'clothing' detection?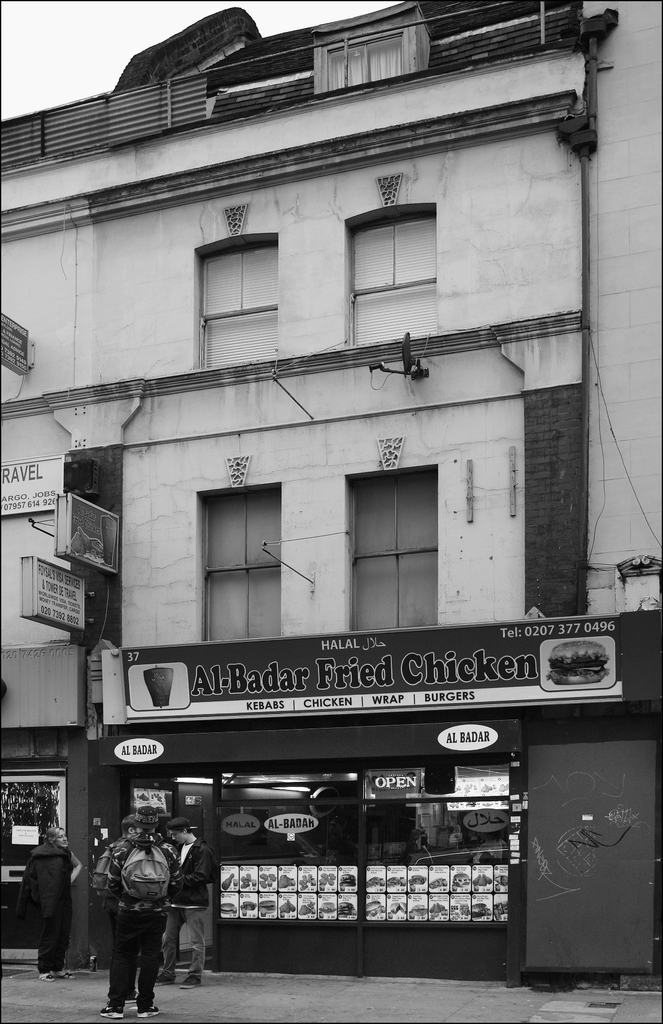
160 835 205 980
